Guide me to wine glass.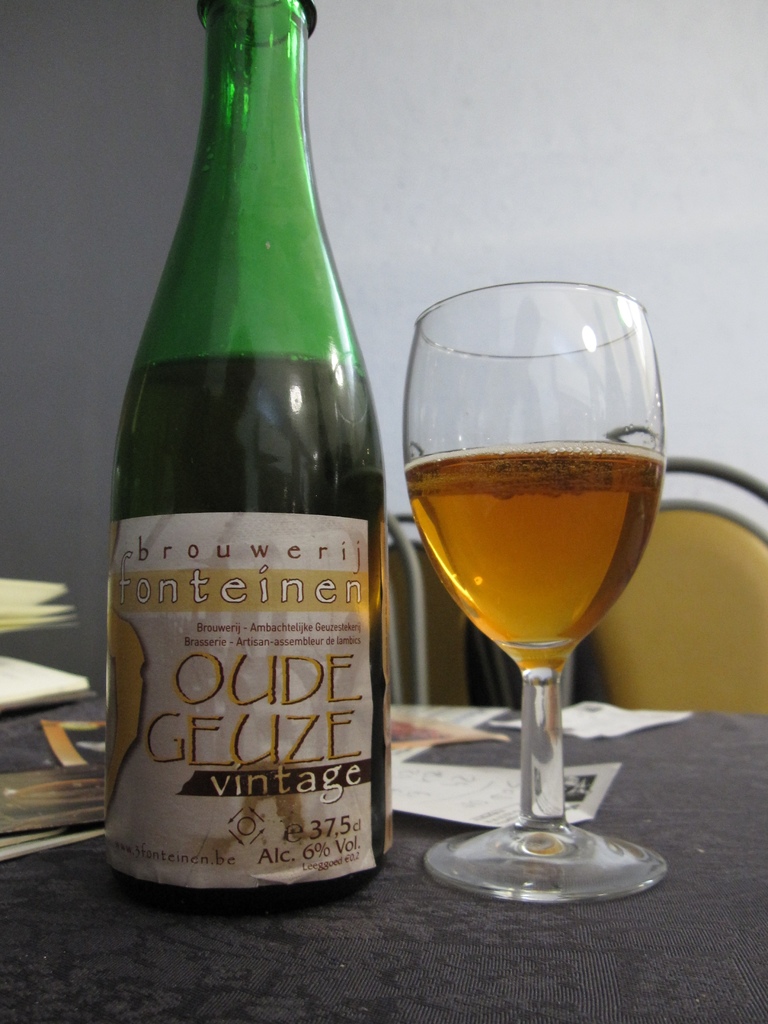
Guidance: Rect(394, 281, 699, 904).
